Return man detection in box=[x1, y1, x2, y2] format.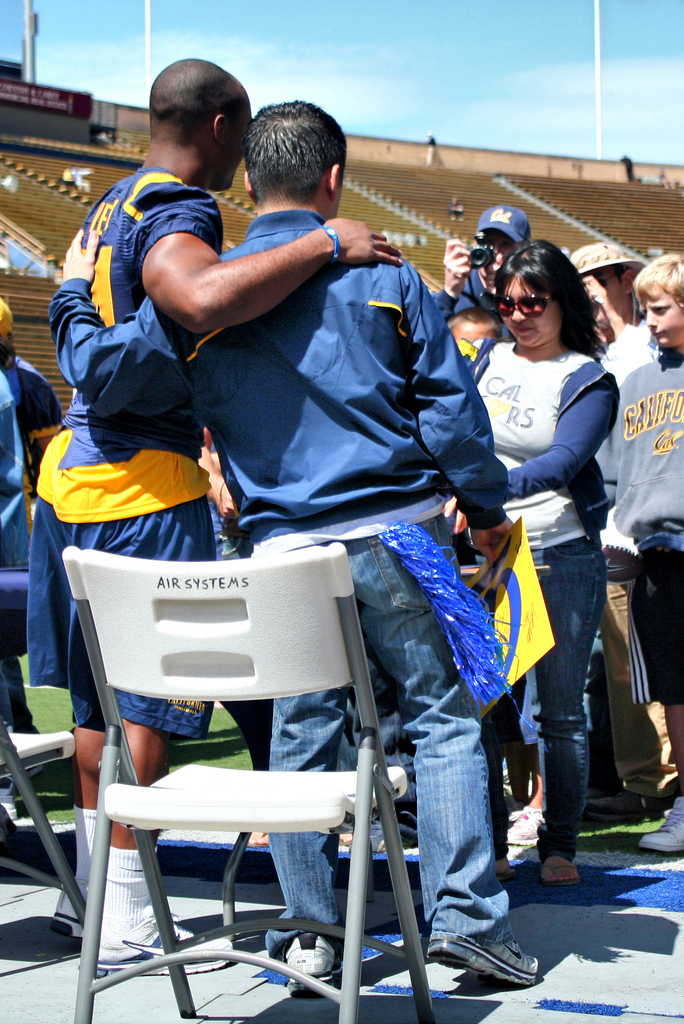
box=[29, 52, 407, 979].
